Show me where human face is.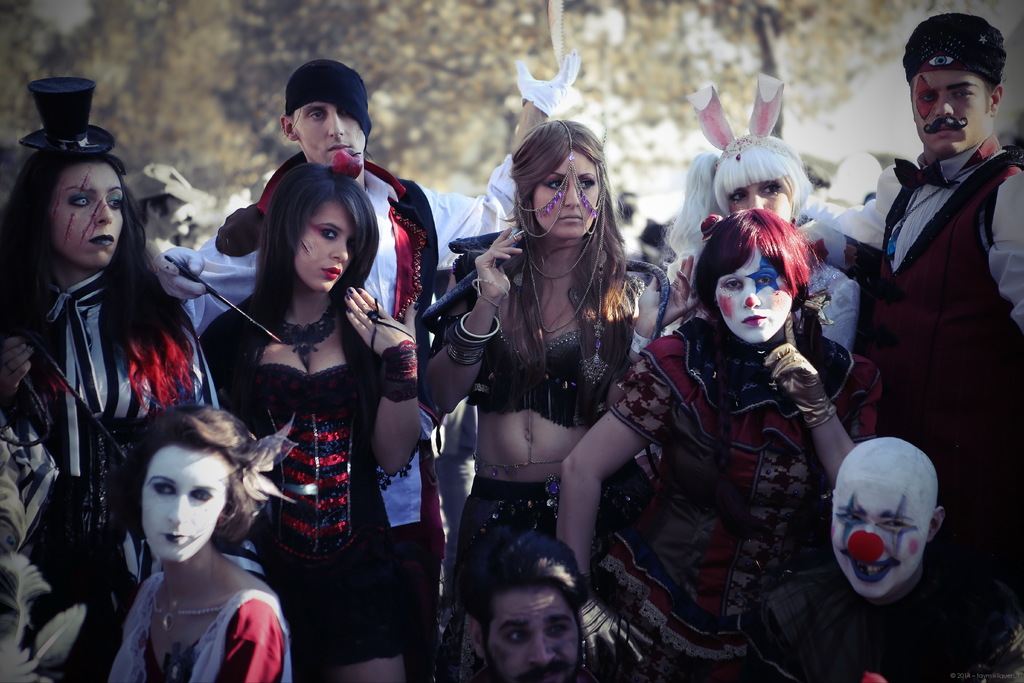
human face is at (51, 158, 132, 264).
